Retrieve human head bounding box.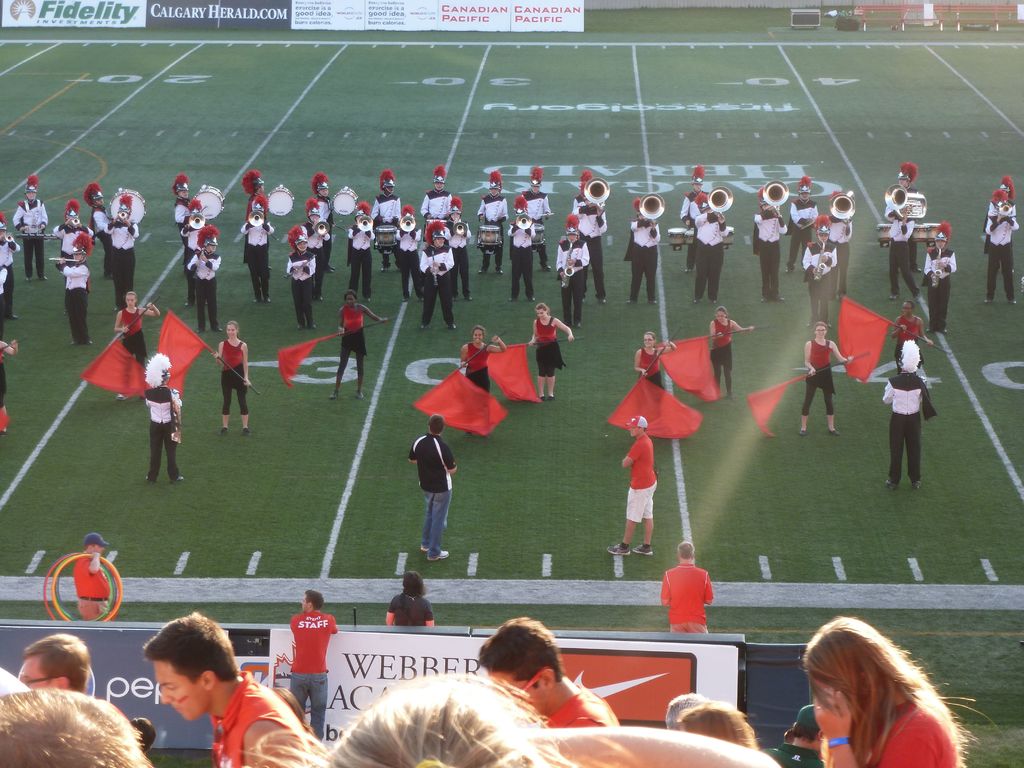
Bounding box: BBox(565, 223, 578, 244).
